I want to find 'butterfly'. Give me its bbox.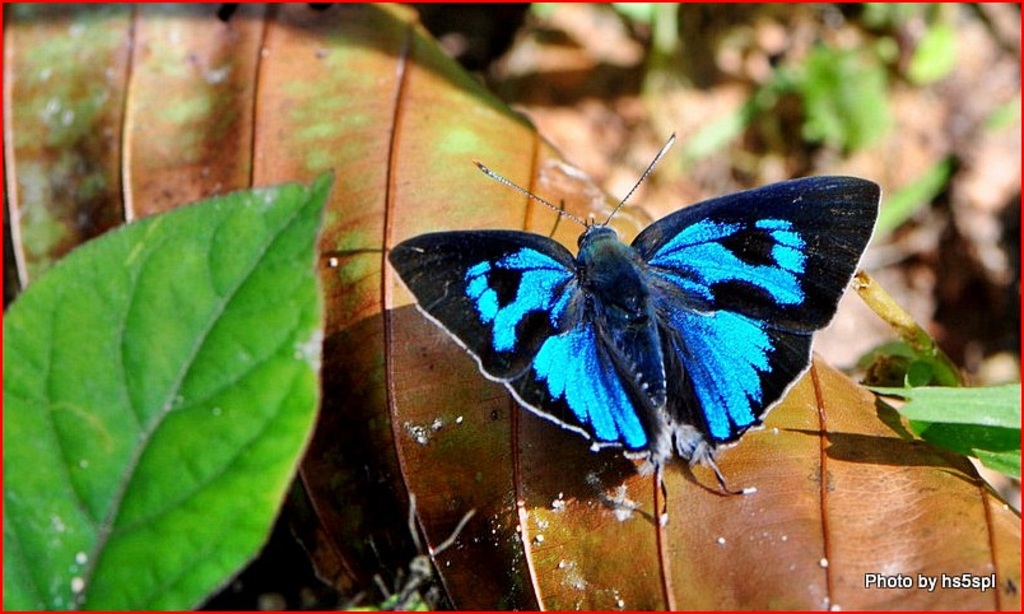
l=383, t=122, r=898, b=508.
